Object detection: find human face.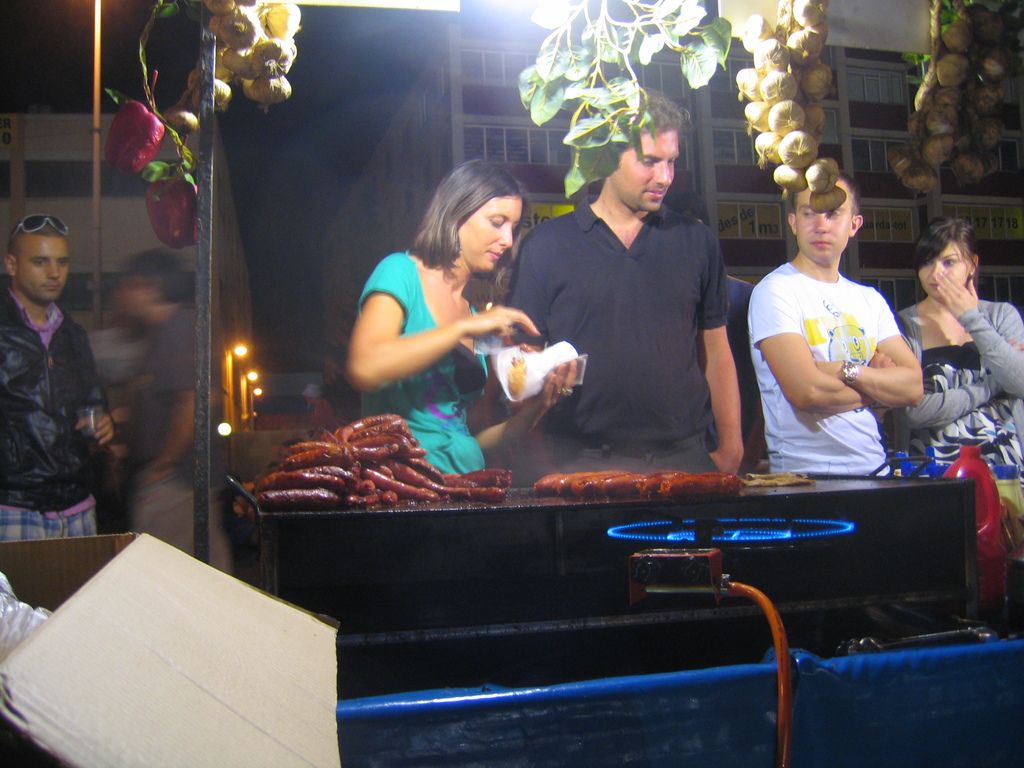
BBox(796, 186, 848, 260).
